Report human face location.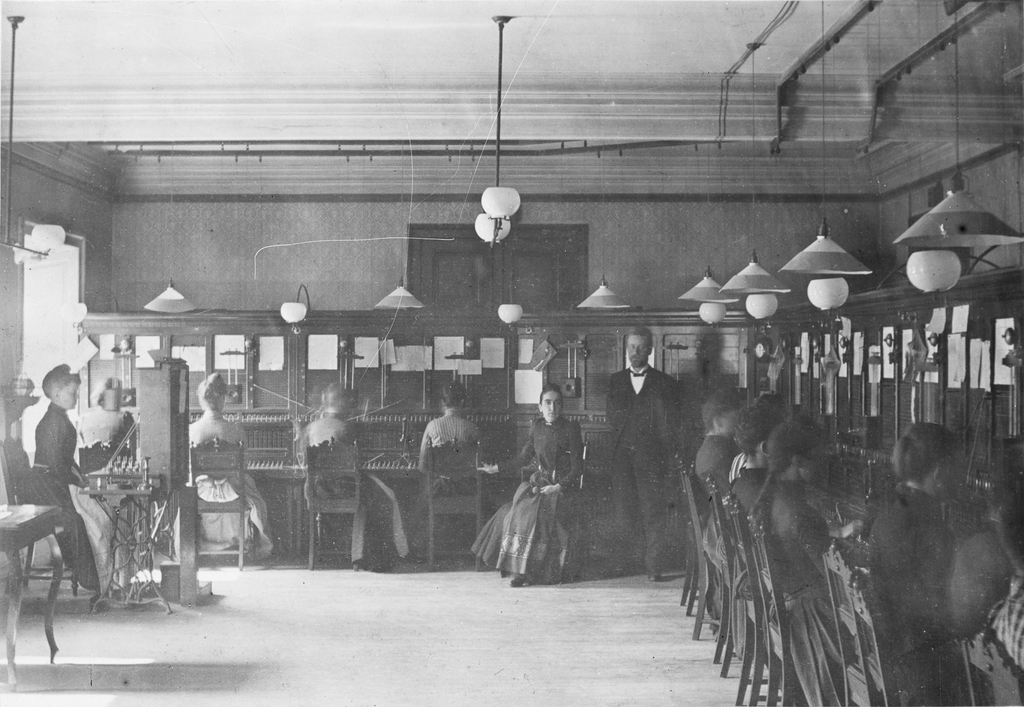
Report: x1=626 y1=334 x2=646 y2=367.
